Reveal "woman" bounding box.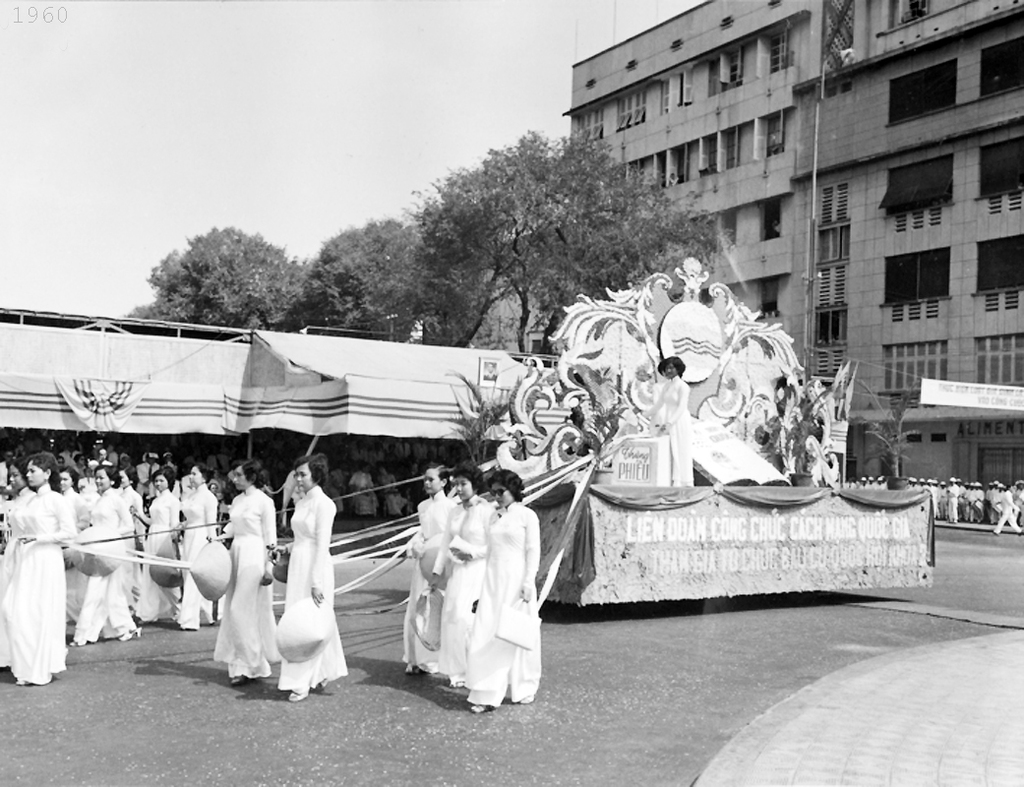
Revealed: 652,351,696,489.
